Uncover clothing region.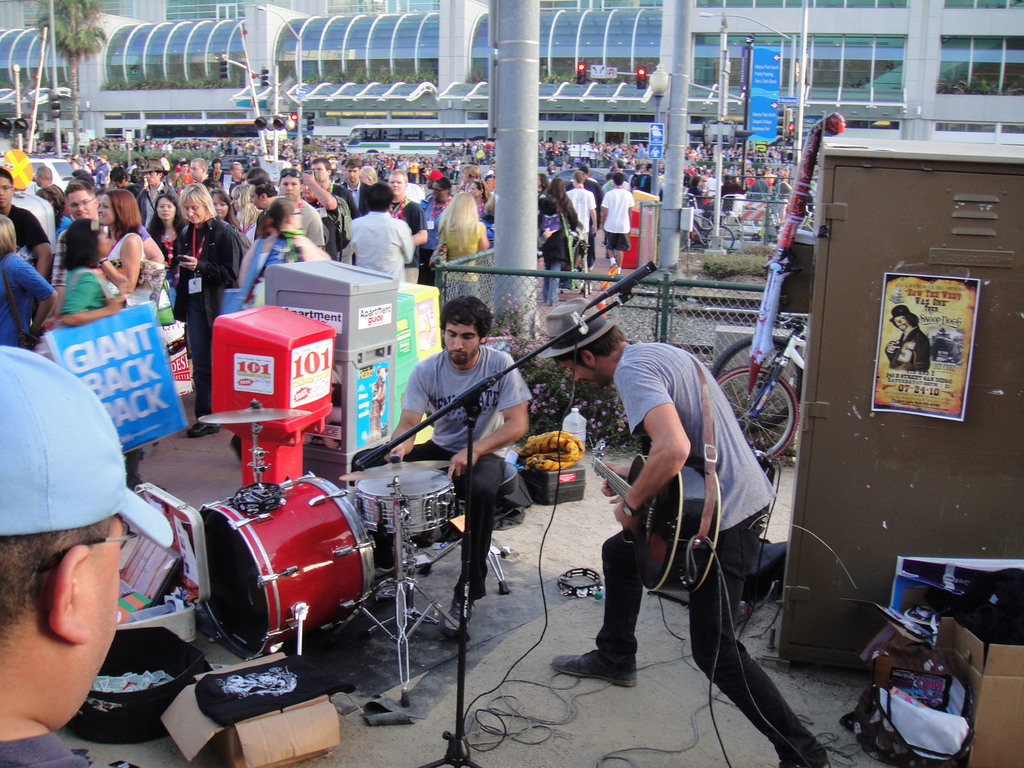
Uncovered: [348, 207, 416, 284].
